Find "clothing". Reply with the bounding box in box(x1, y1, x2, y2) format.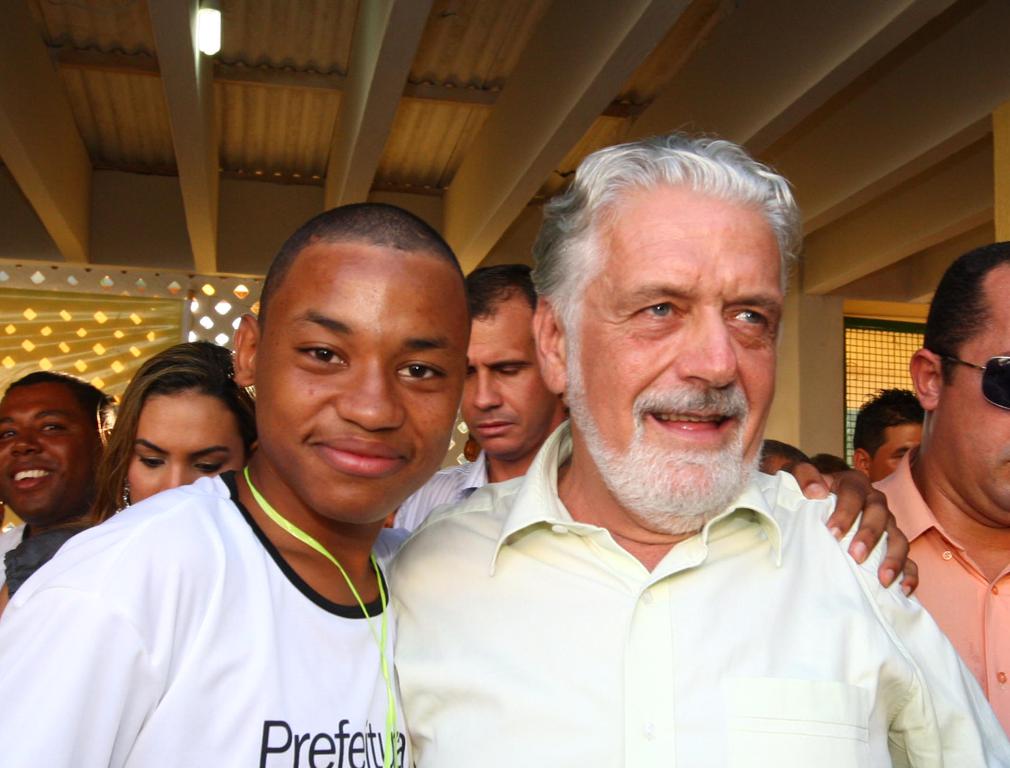
box(0, 520, 86, 593).
